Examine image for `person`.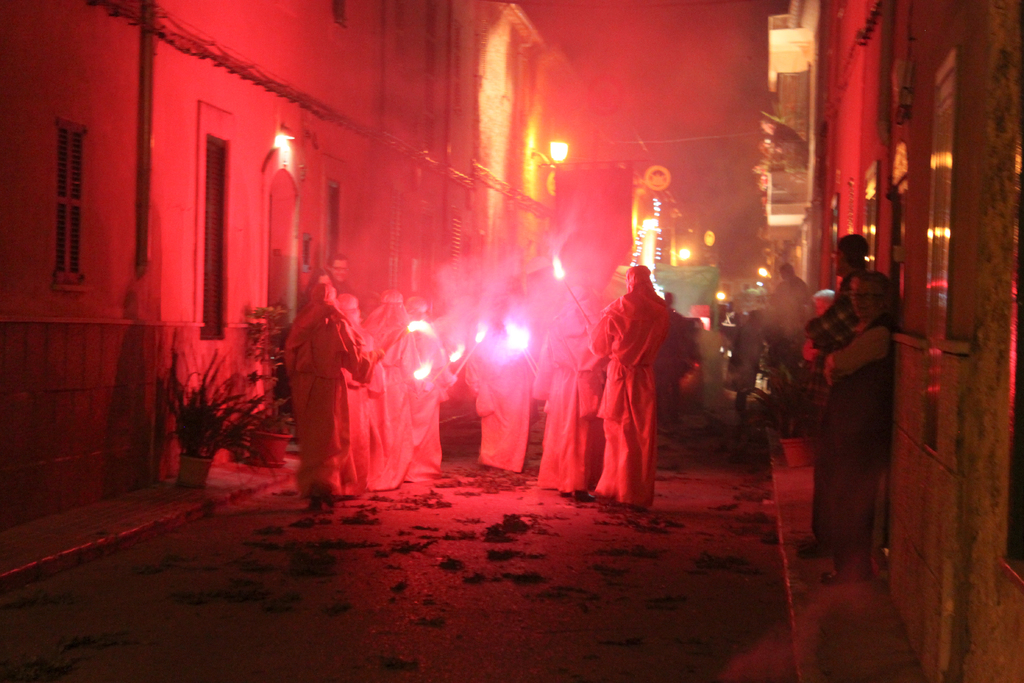
Examination result: (315, 253, 367, 317).
